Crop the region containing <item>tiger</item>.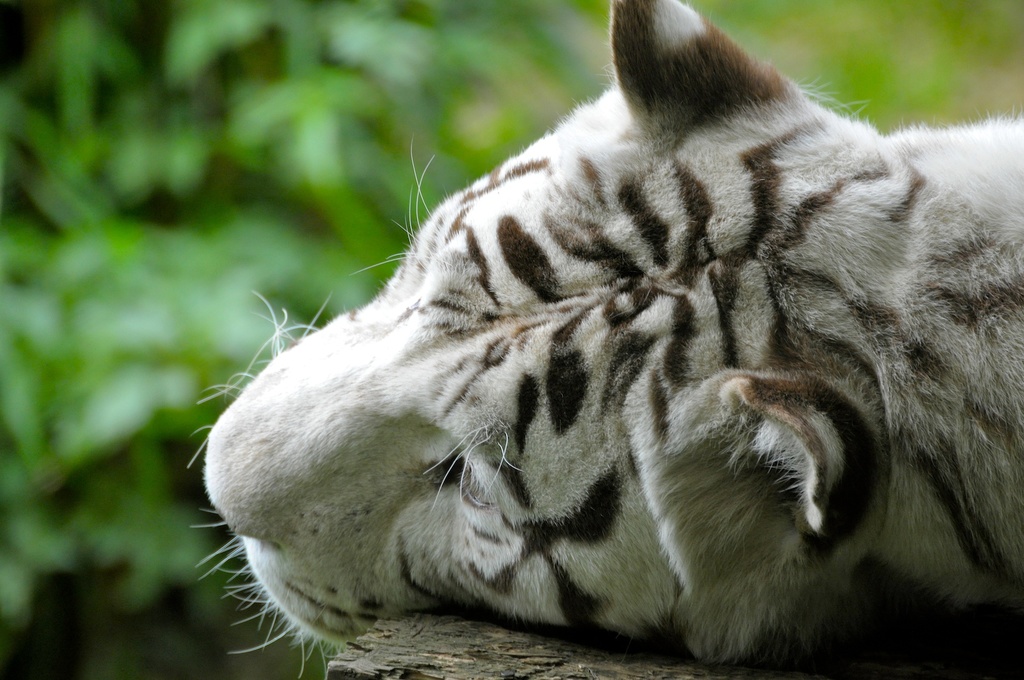
Crop region: (186, 0, 1023, 679).
